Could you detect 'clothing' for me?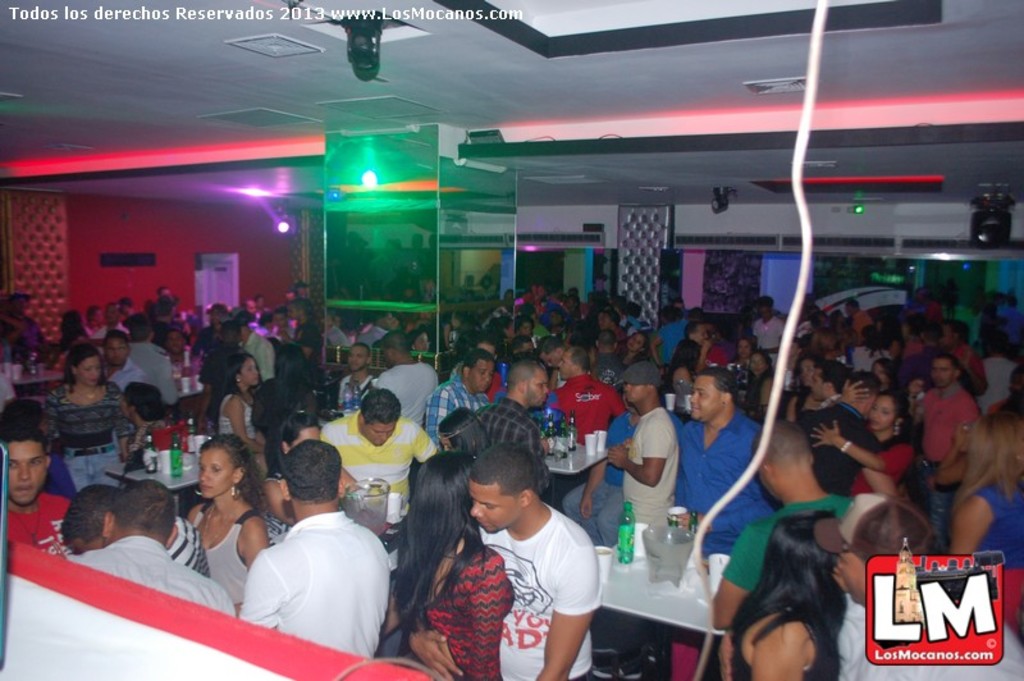
Detection result: {"x1": 0, "y1": 489, "x2": 70, "y2": 556}.
